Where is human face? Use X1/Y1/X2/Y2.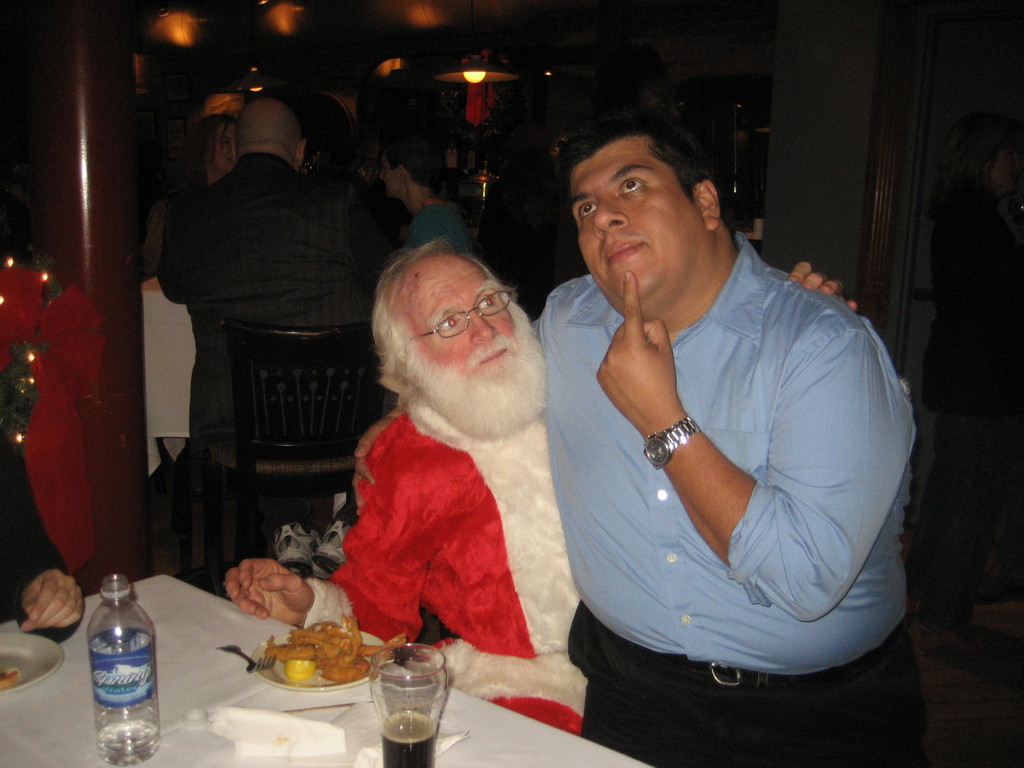
379/152/397/203.
